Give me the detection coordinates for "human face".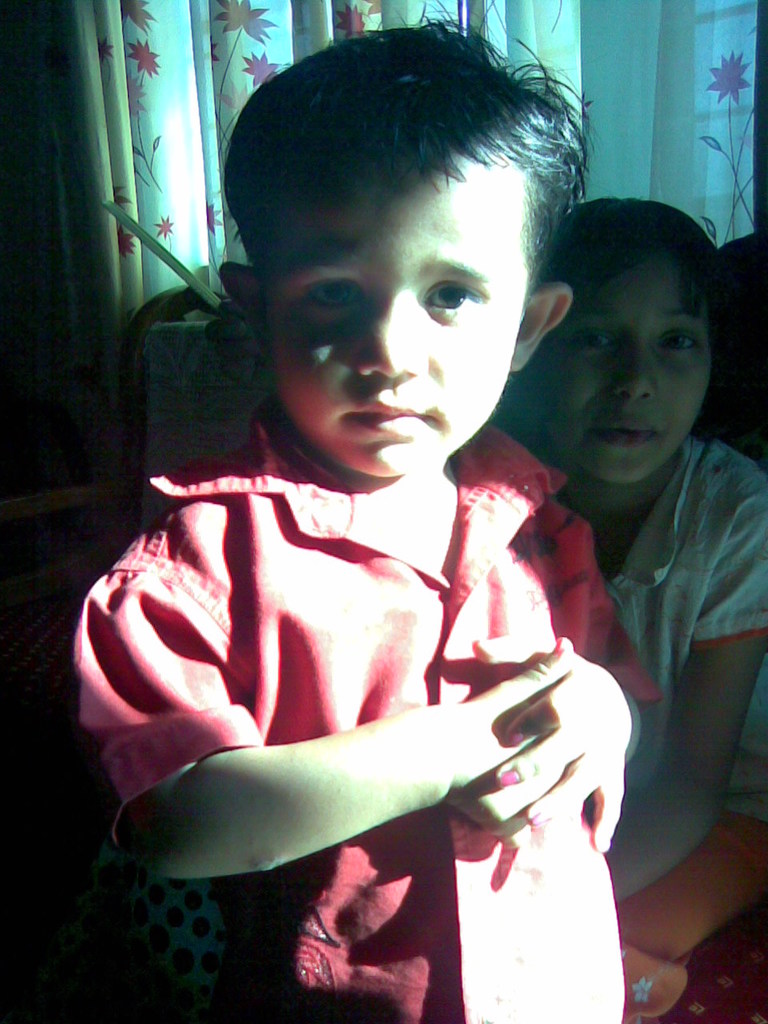
bbox=[527, 227, 715, 482].
